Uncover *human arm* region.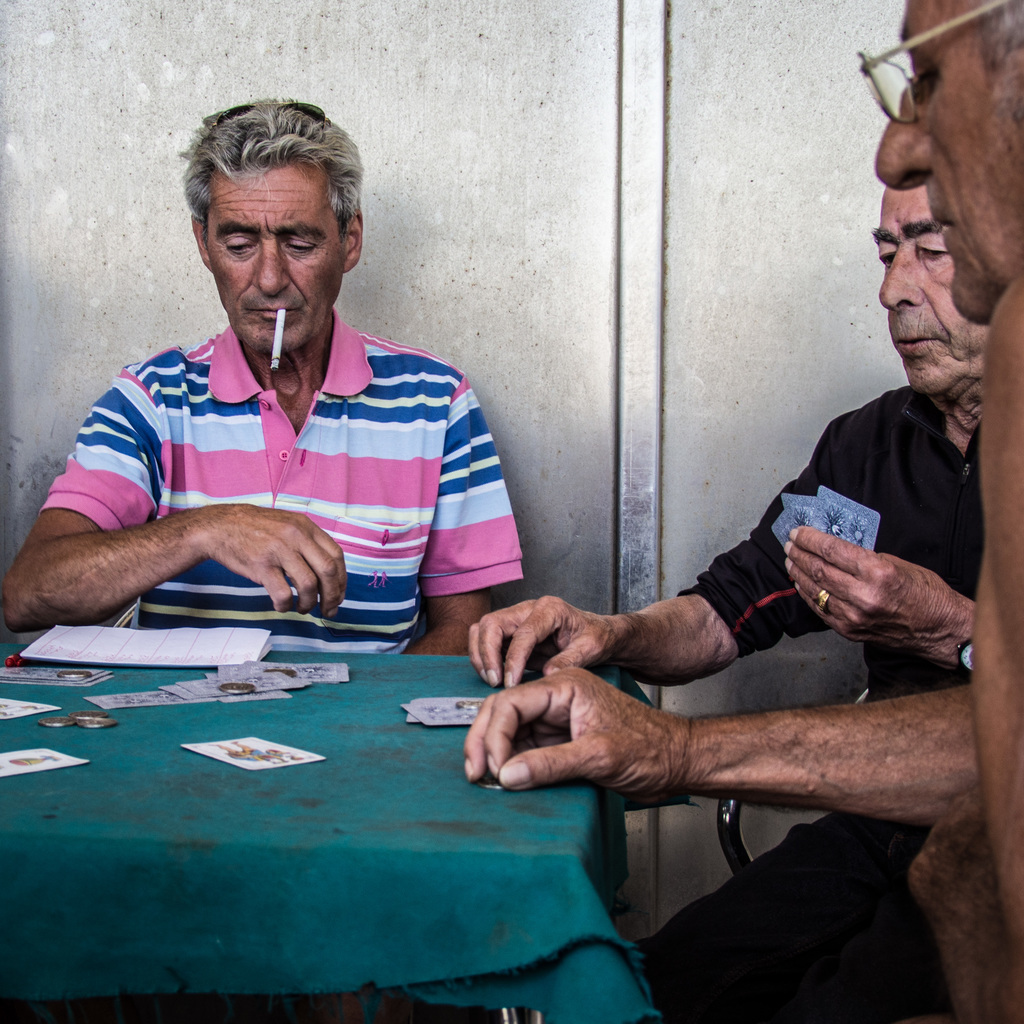
Uncovered: left=0, top=373, right=346, bottom=641.
